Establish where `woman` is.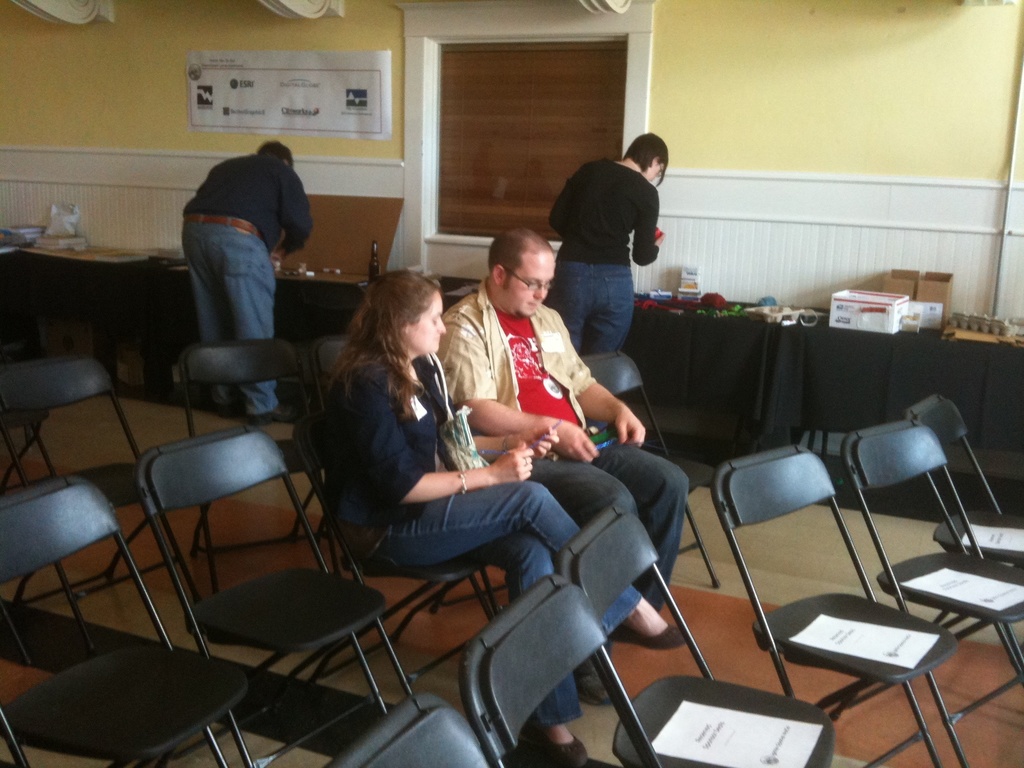
Established at <region>289, 257, 692, 767</region>.
